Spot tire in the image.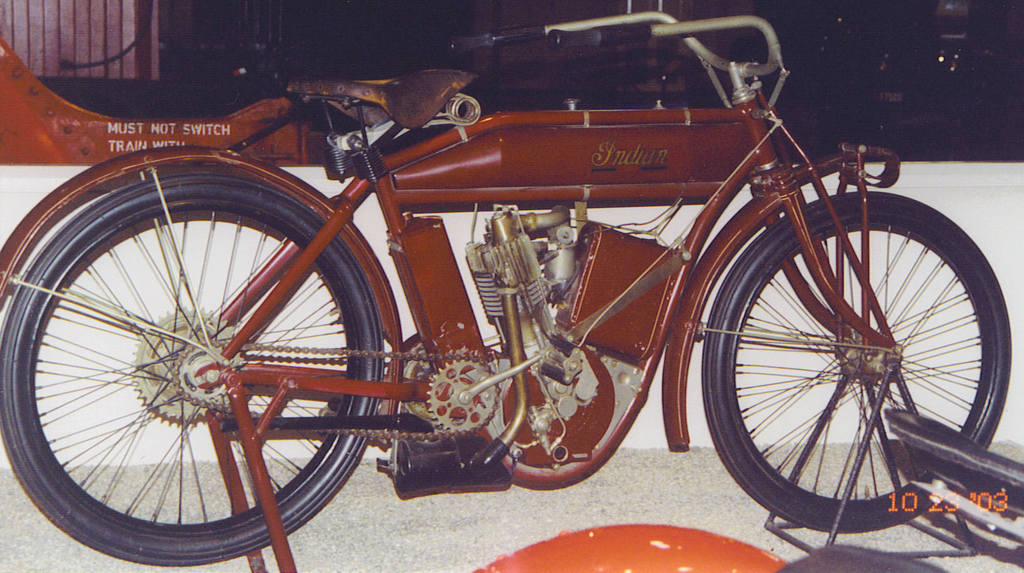
tire found at box(1, 174, 383, 566).
